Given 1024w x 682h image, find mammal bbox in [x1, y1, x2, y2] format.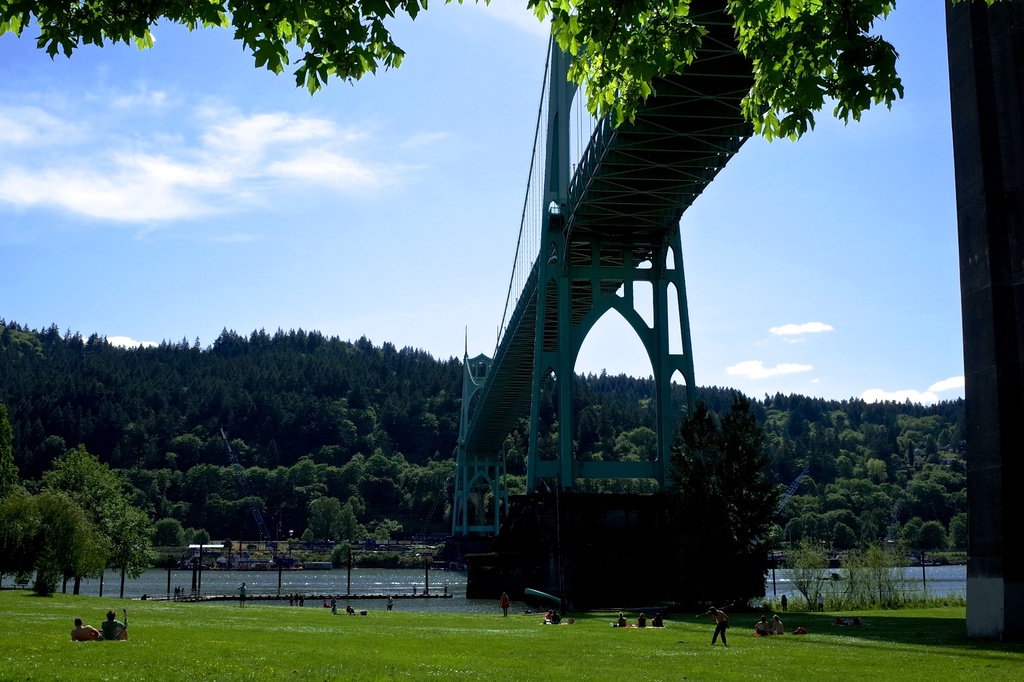
[72, 619, 102, 639].
